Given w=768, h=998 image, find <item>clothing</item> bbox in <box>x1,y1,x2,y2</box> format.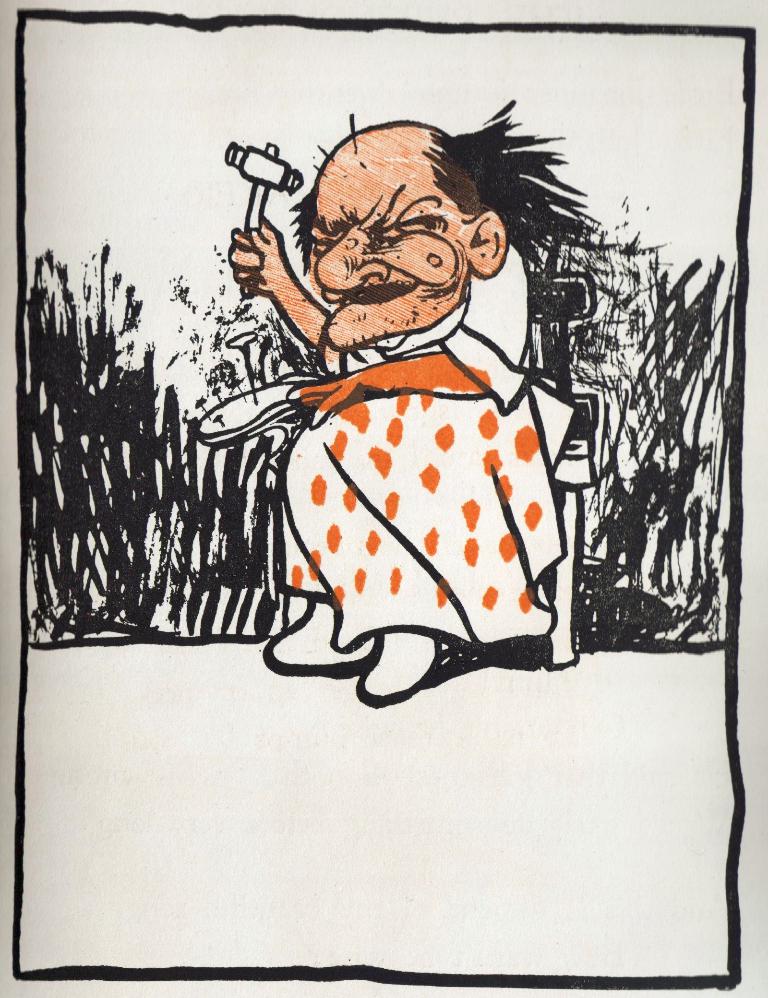
<box>258,322,568,622</box>.
